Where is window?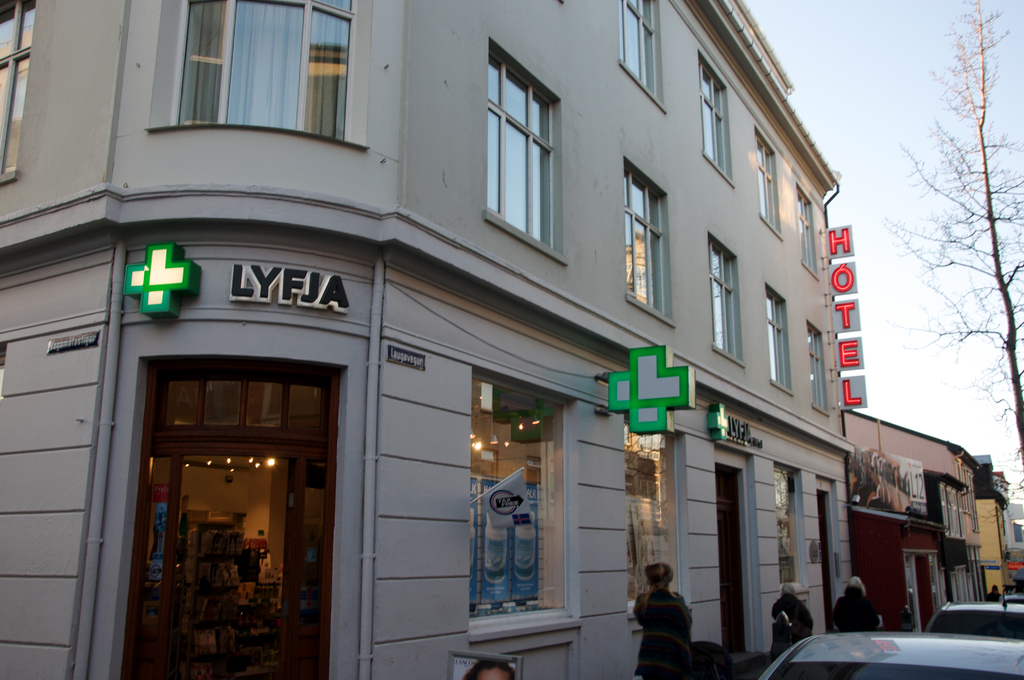
{"left": 756, "top": 125, "right": 783, "bottom": 240}.
